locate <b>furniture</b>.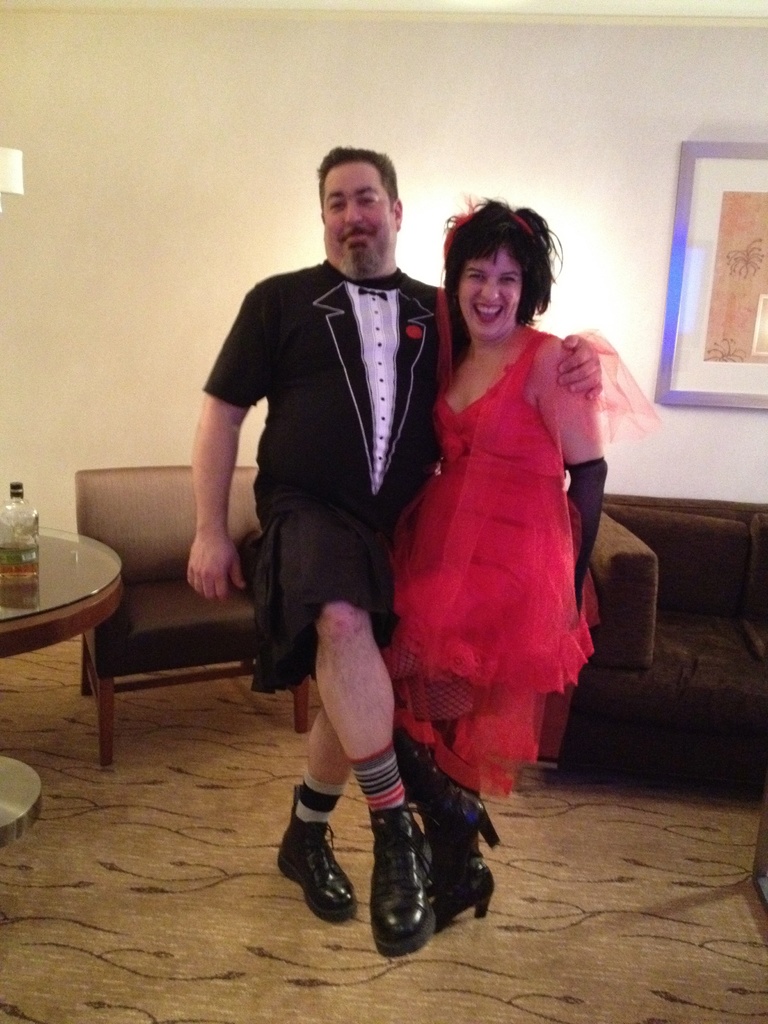
Bounding box: left=0, top=515, right=122, bottom=848.
